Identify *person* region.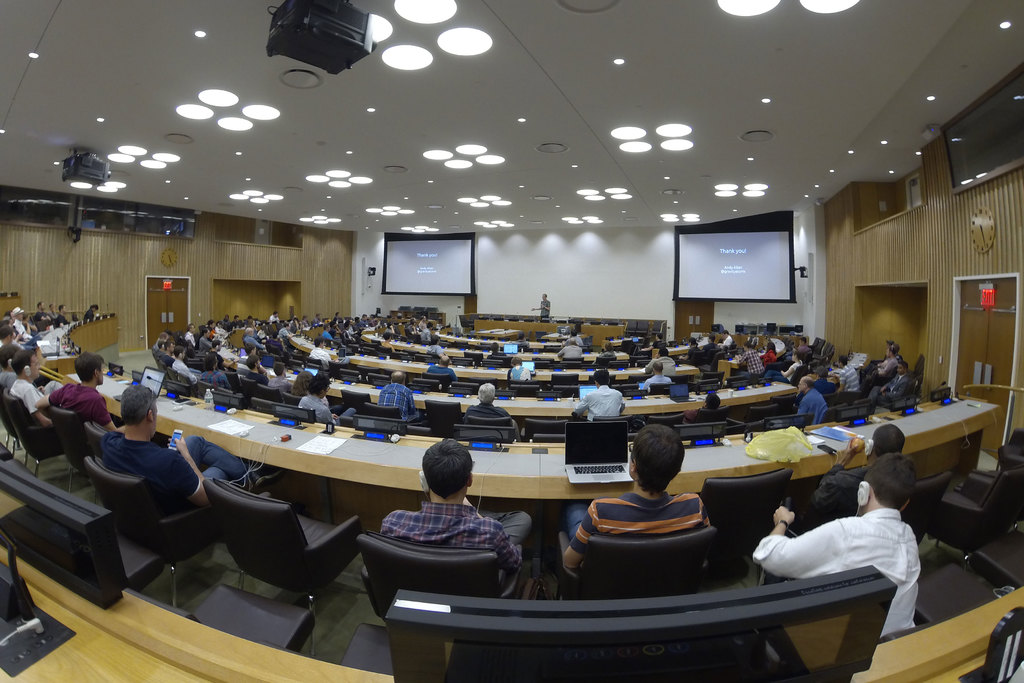
Region: {"left": 557, "top": 338, "right": 583, "bottom": 362}.
